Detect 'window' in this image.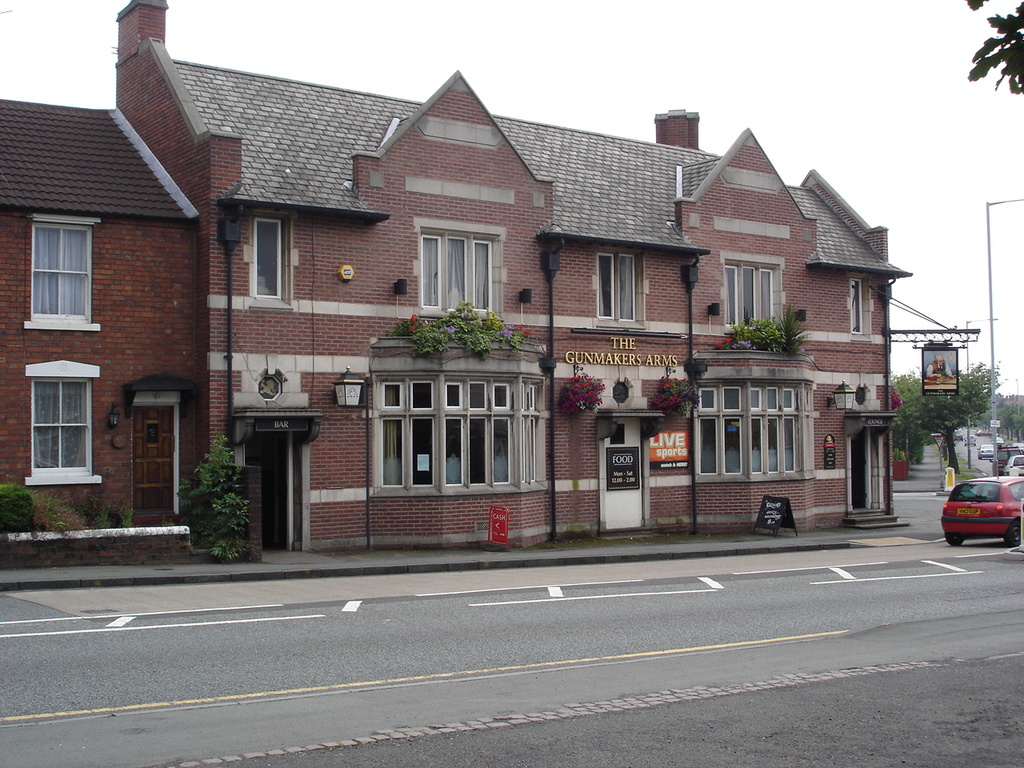
Detection: <bbox>718, 254, 787, 332</bbox>.
